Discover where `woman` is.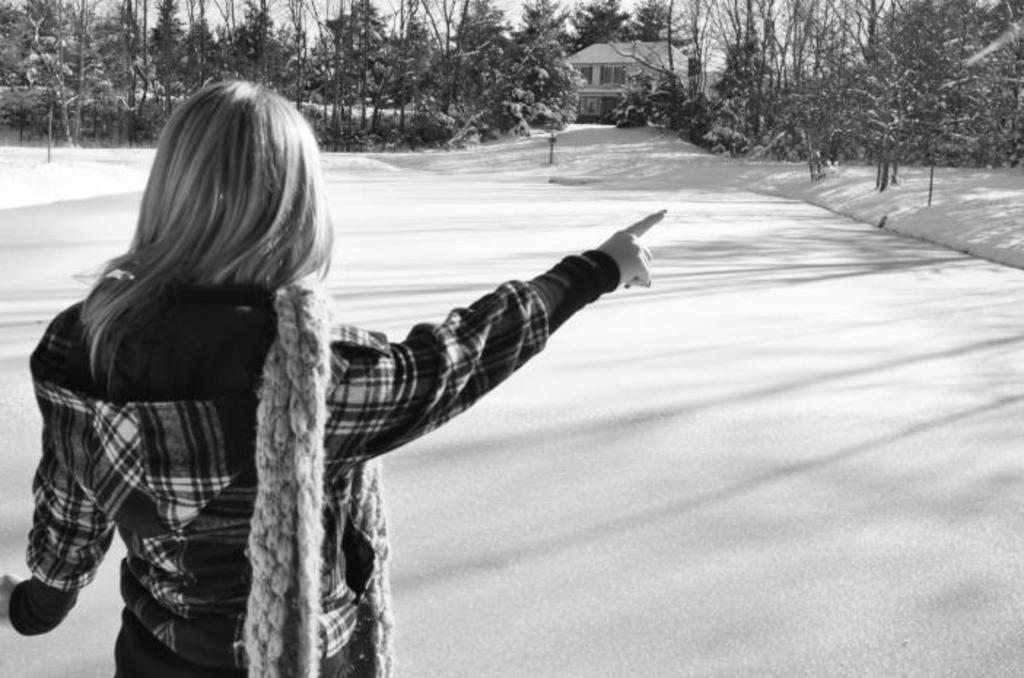
Discovered at (19, 104, 642, 669).
